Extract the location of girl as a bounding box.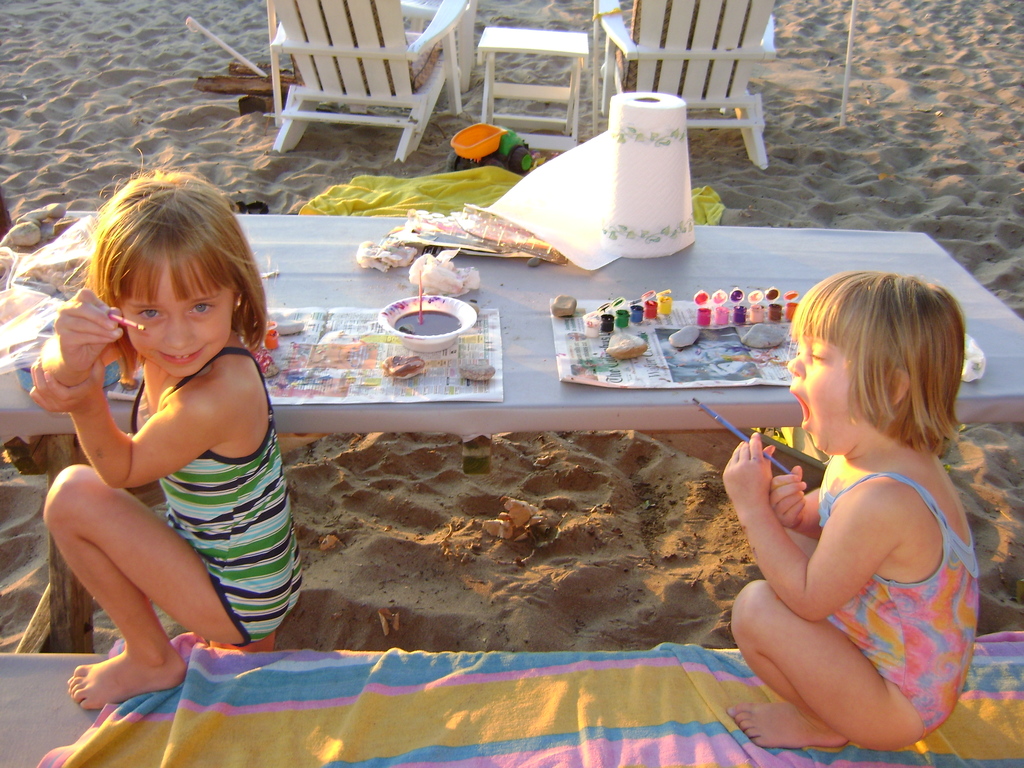
<box>724,269,982,752</box>.
